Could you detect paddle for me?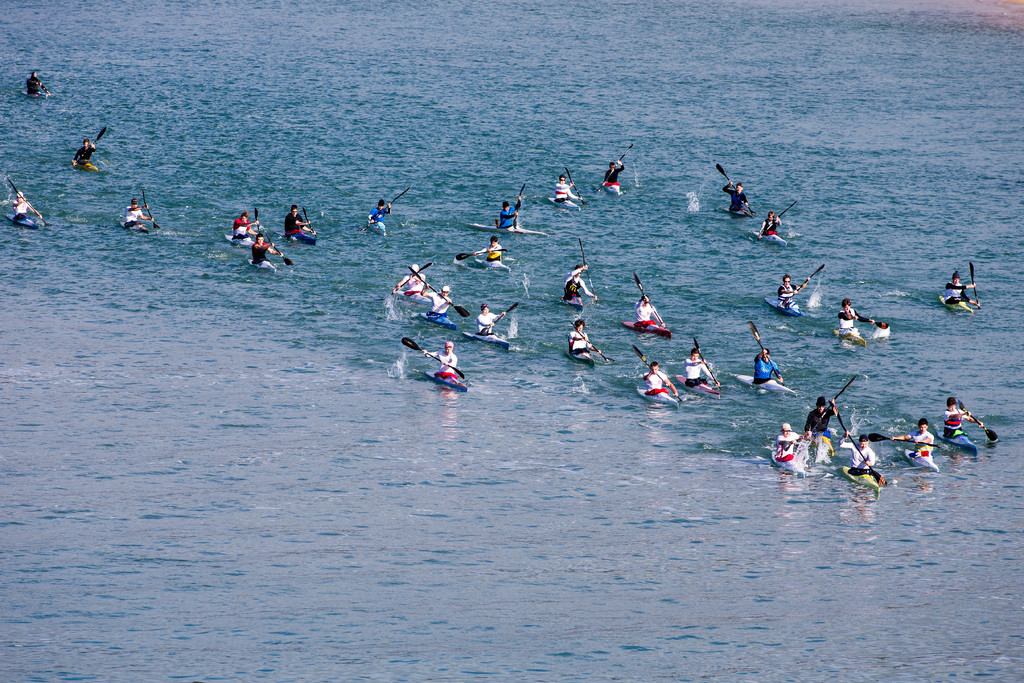
Detection result: <box>301,208,316,239</box>.
